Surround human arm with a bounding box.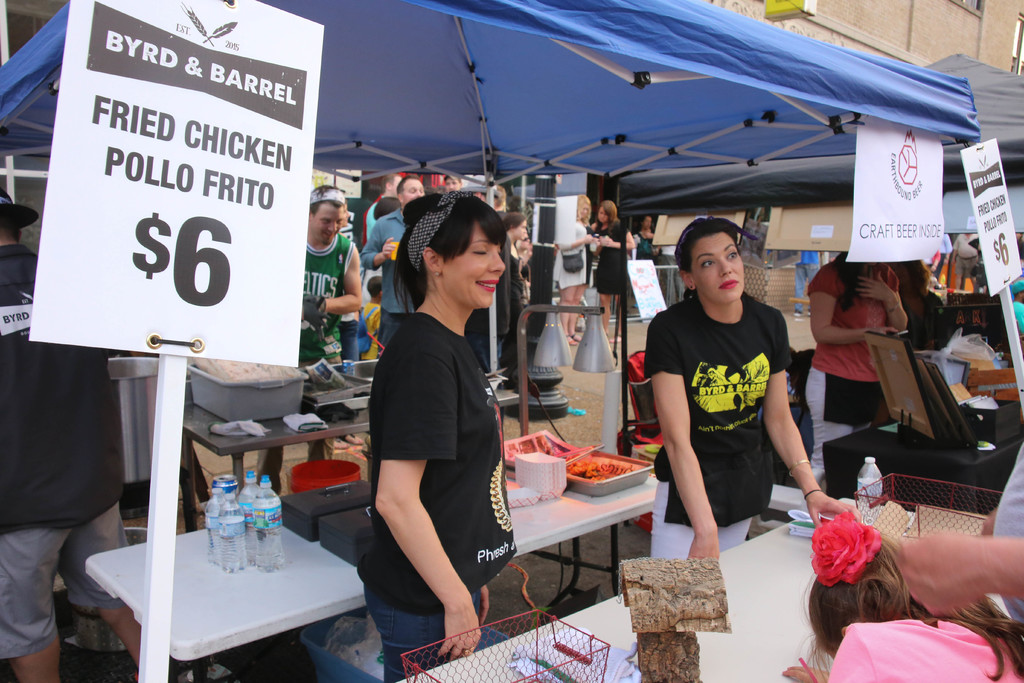
l=980, t=500, r=1000, b=539.
